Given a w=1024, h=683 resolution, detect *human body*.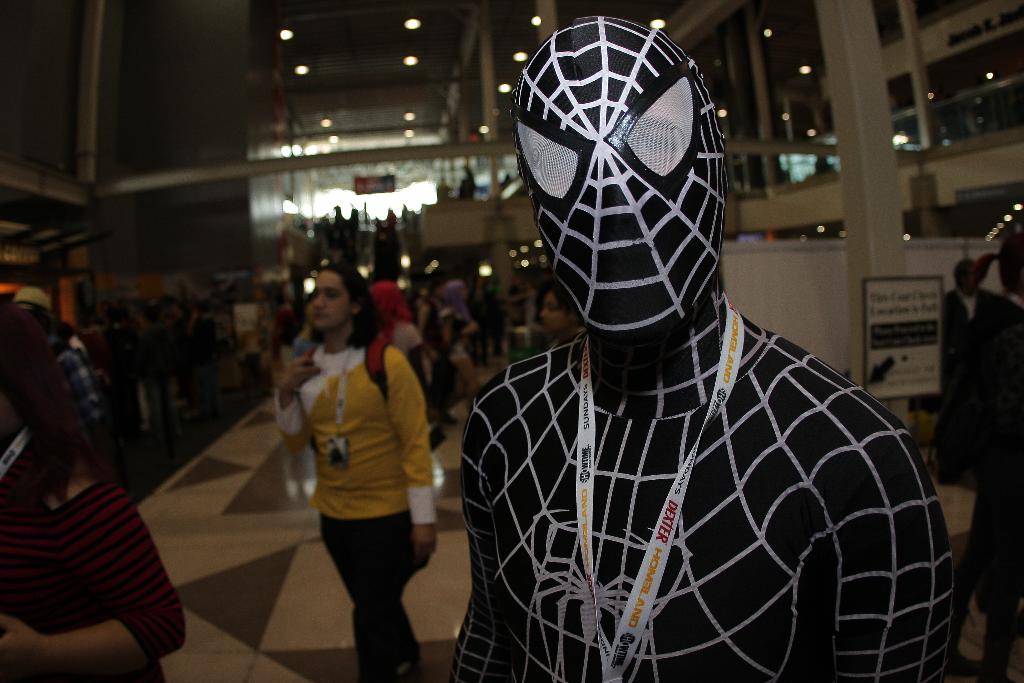
pyautogui.locateOnScreen(0, 452, 194, 682).
